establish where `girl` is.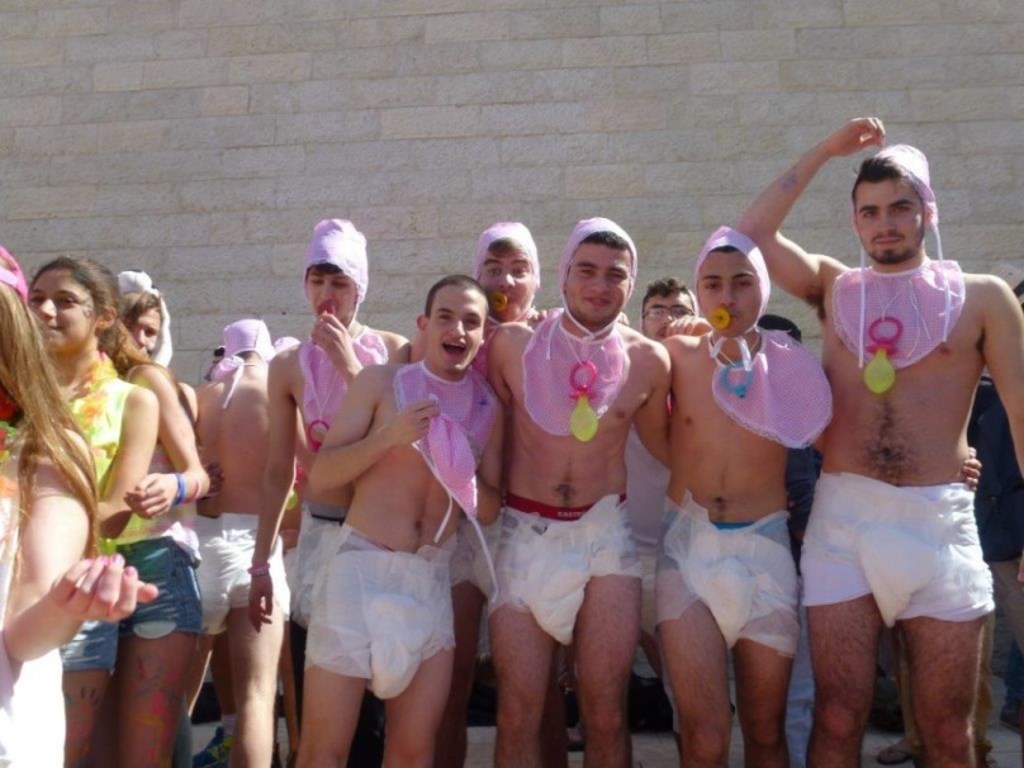
Established at x1=25 y1=255 x2=160 y2=759.
